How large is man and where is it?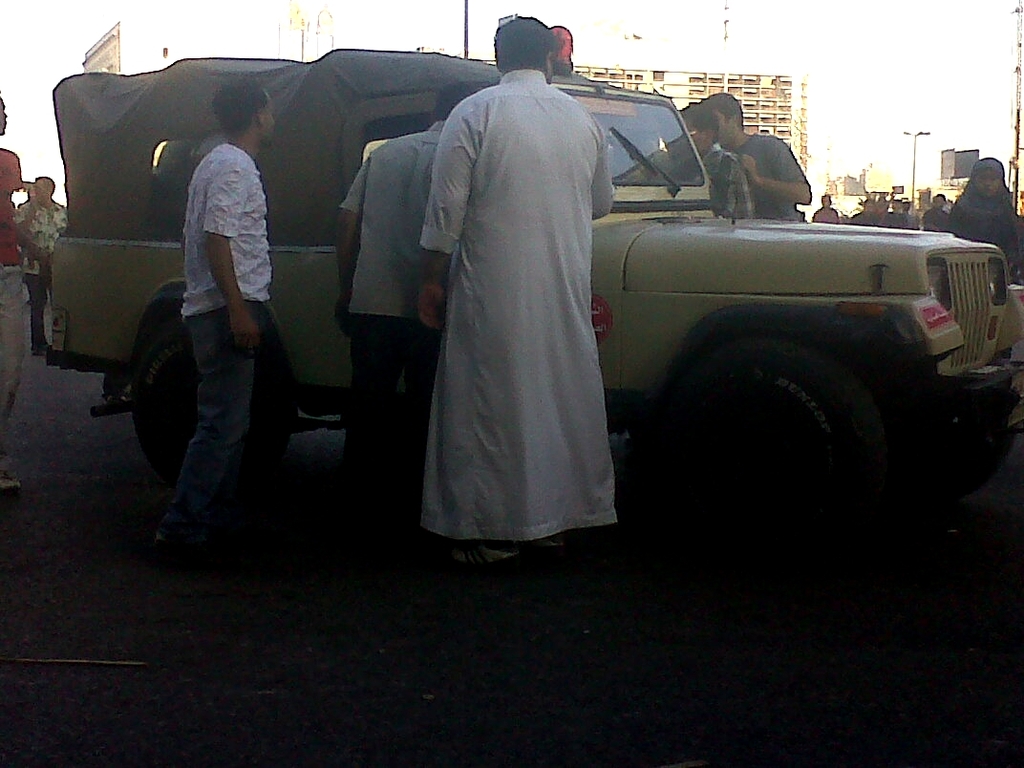
Bounding box: <bbox>11, 174, 75, 348</bbox>.
